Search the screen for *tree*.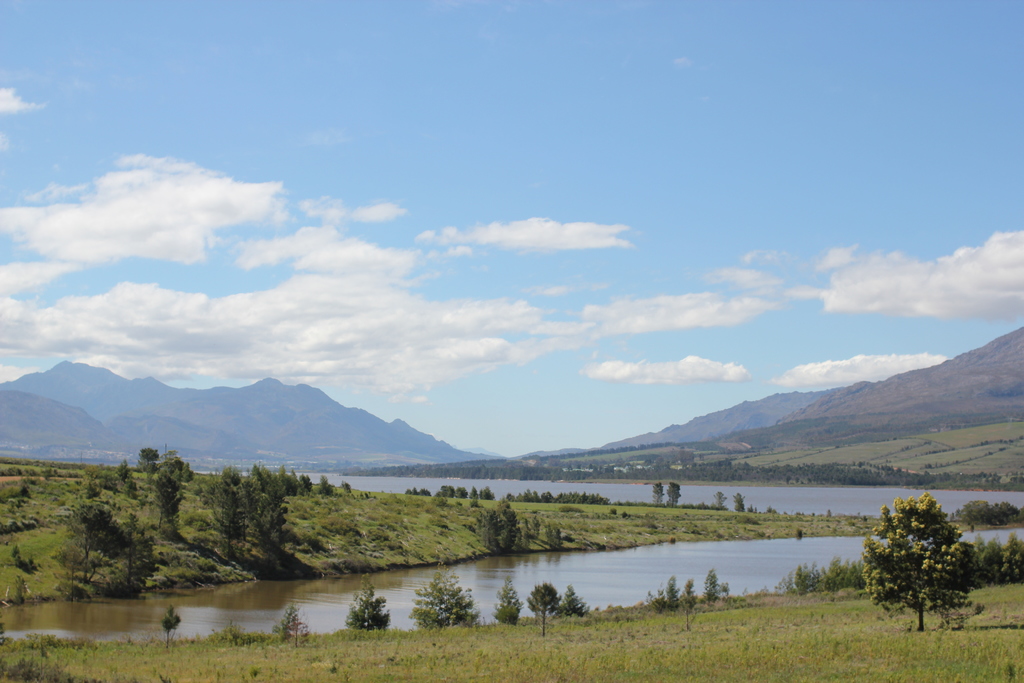
Found at {"x1": 702, "y1": 572, "x2": 726, "y2": 604}.
